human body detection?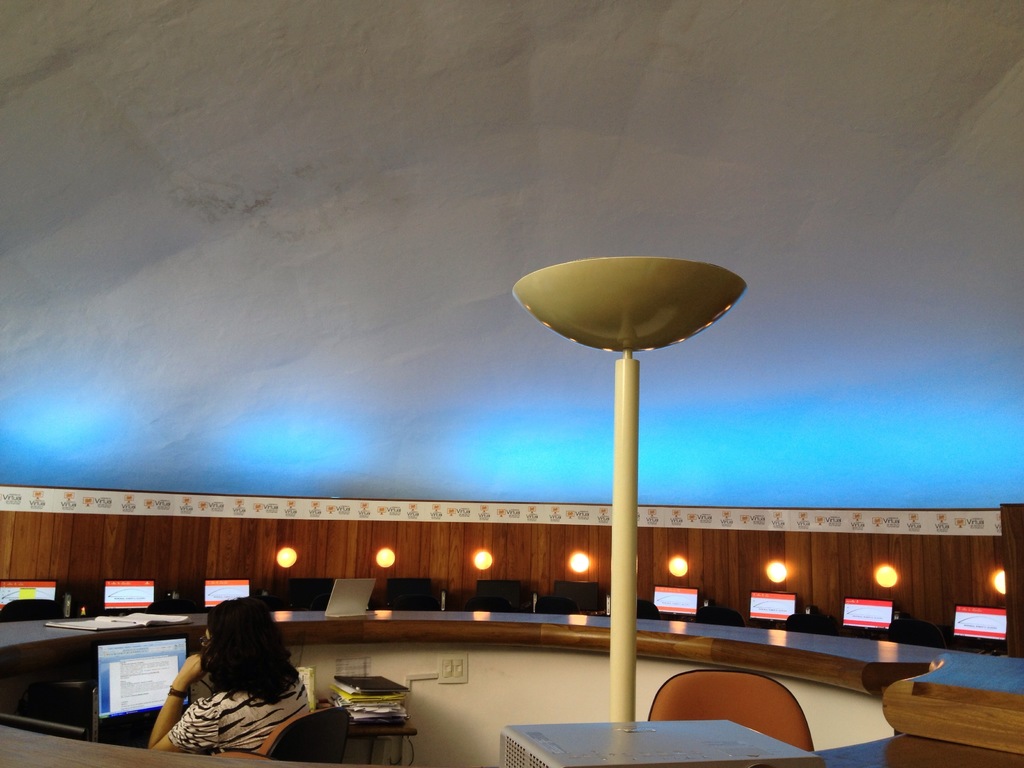
<region>165, 607, 306, 751</region>
